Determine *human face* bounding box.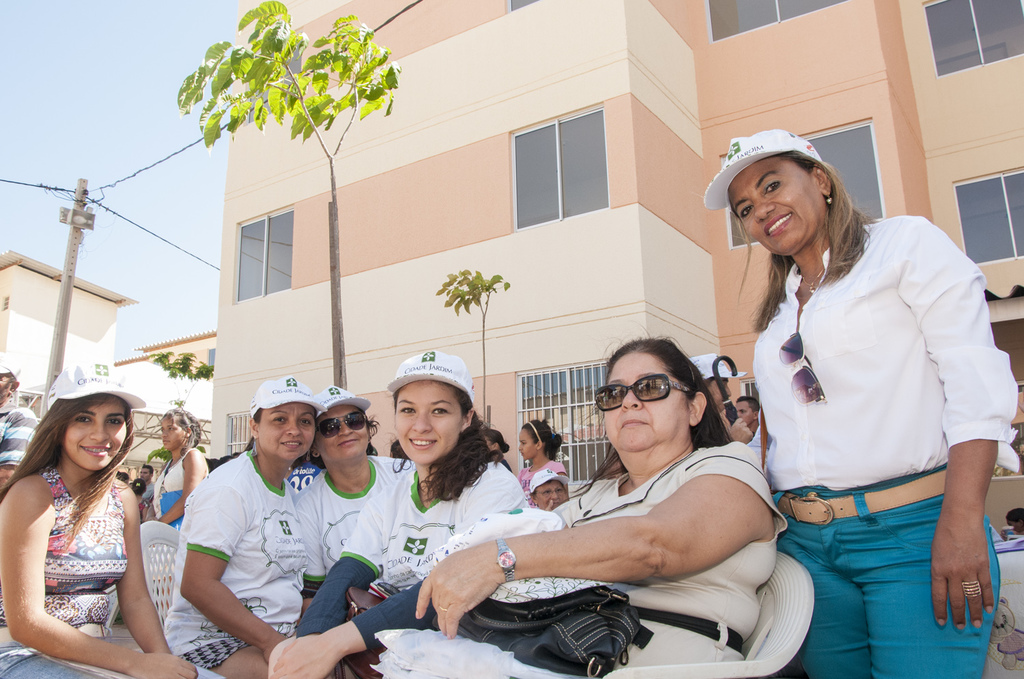
Determined: <bbox>602, 350, 687, 457</bbox>.
